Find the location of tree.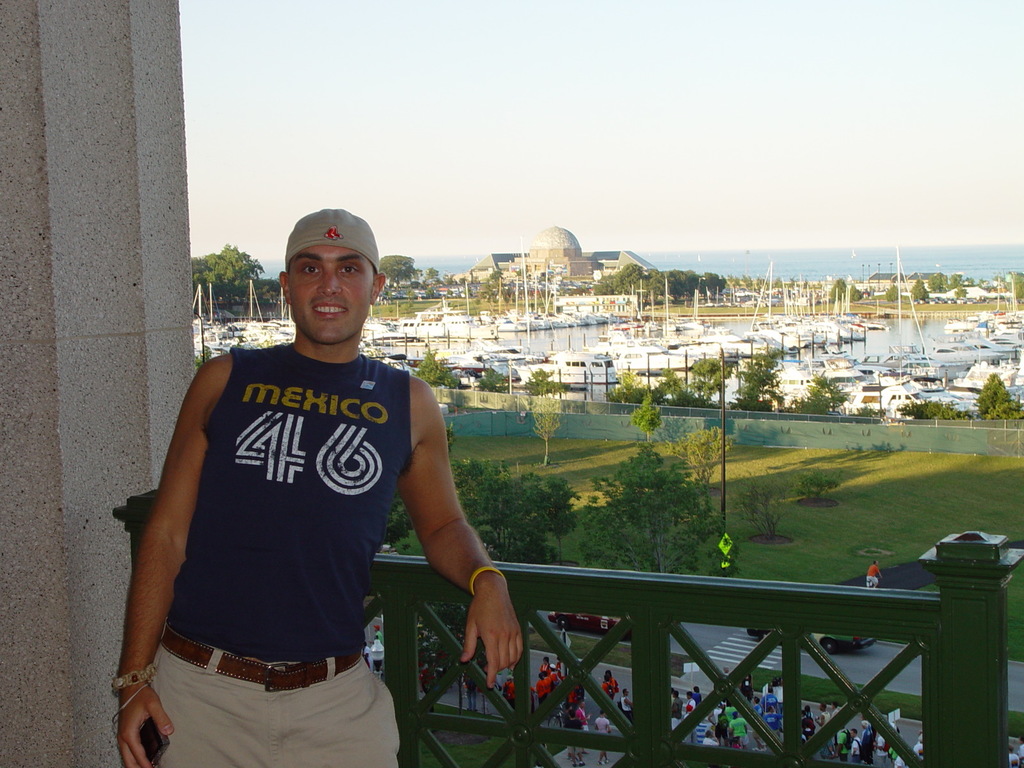
Location: l=575, t=435, r=724, b=572.
